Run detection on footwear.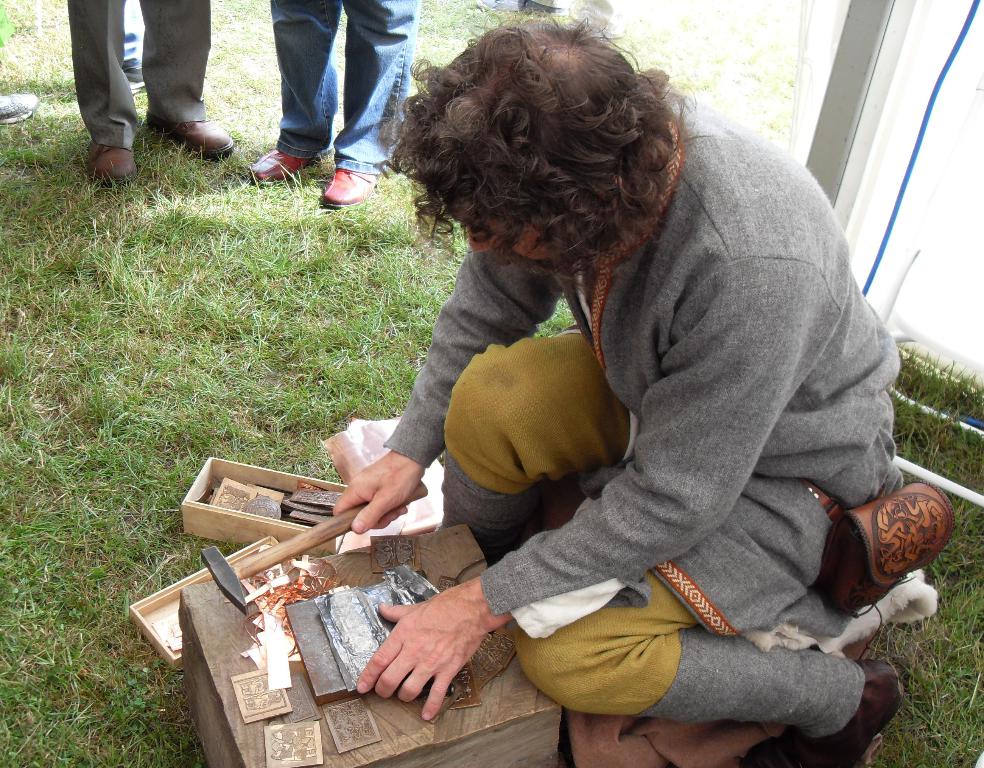
Result: {"left": 87, "top": 141, "right": 135, "bottom": 187}.
